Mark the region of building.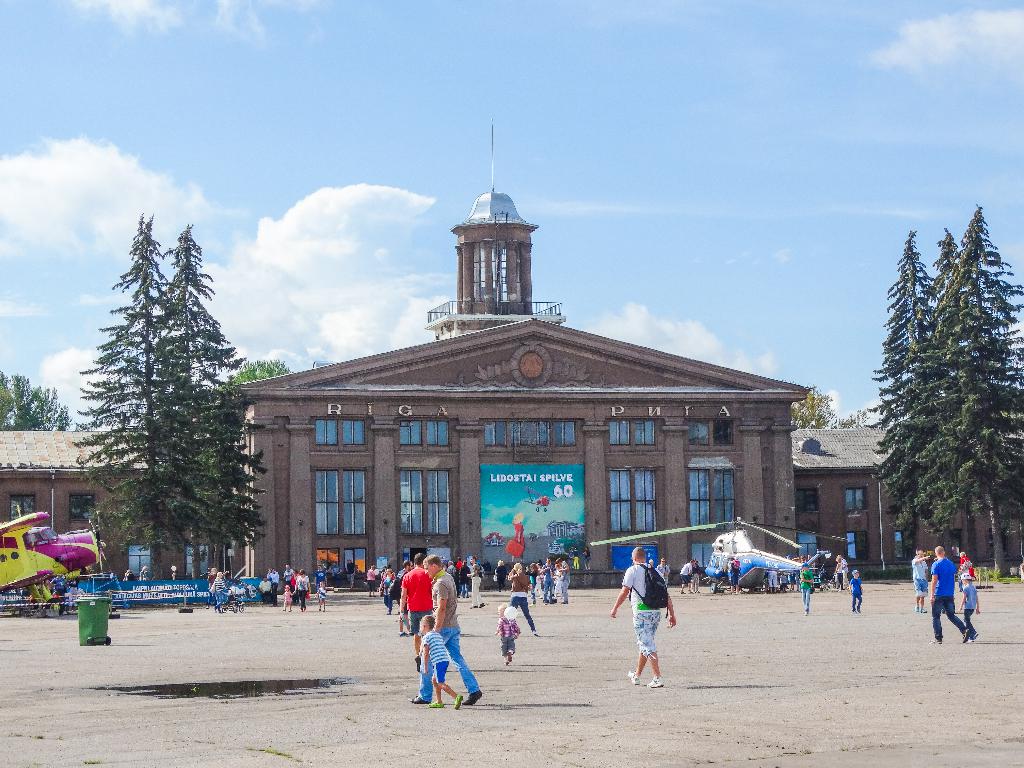
Region: bbox=(0, 421, 228, 604).
